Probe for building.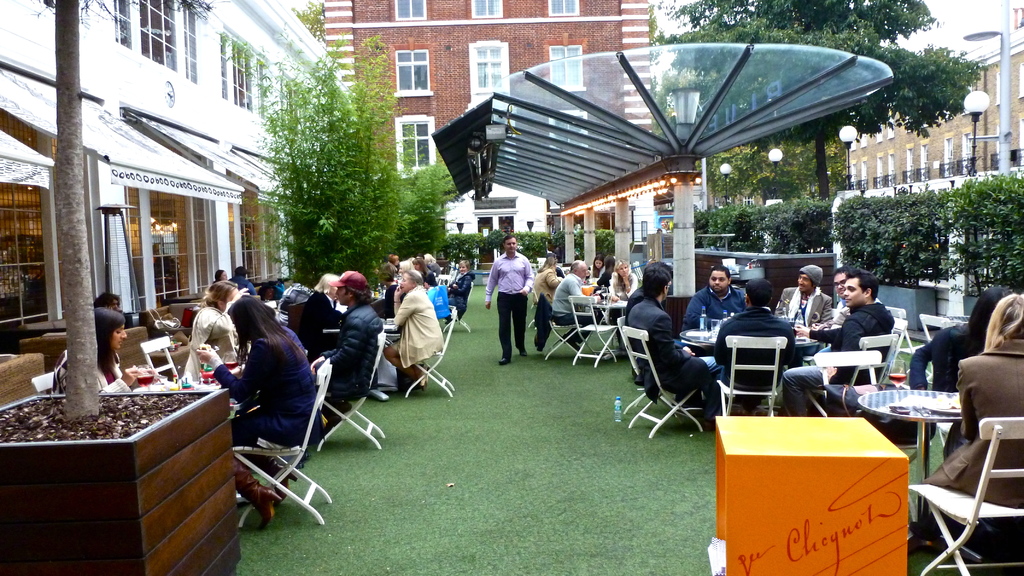
Probe result: [left=0, top=0, right=361, bottom=358].
